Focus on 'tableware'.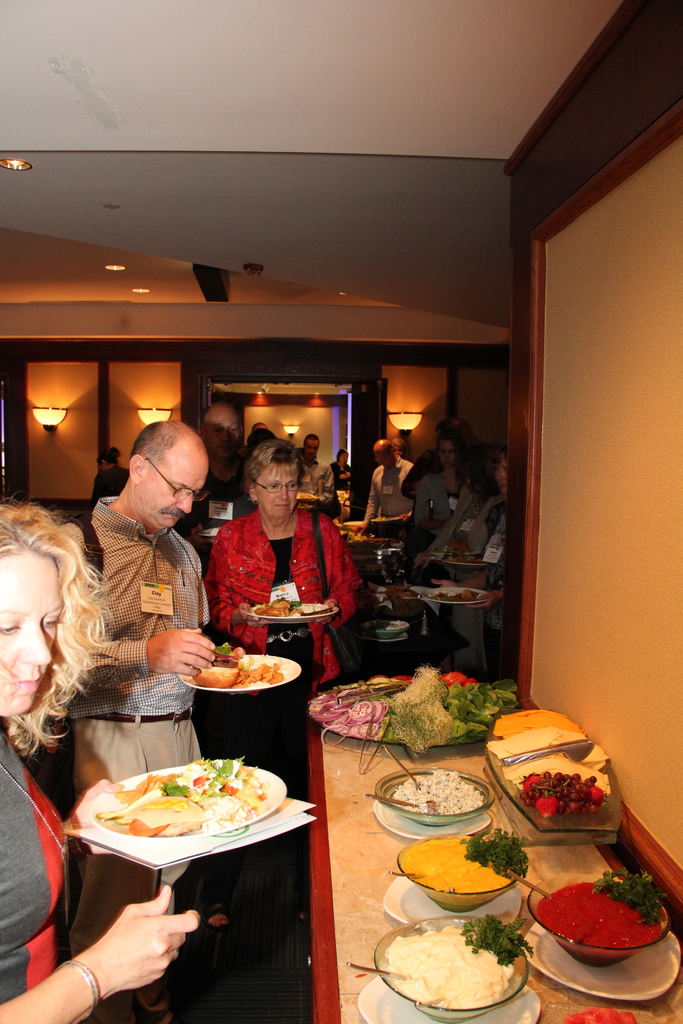
Focused at locate(198, 525, 215, 541).
